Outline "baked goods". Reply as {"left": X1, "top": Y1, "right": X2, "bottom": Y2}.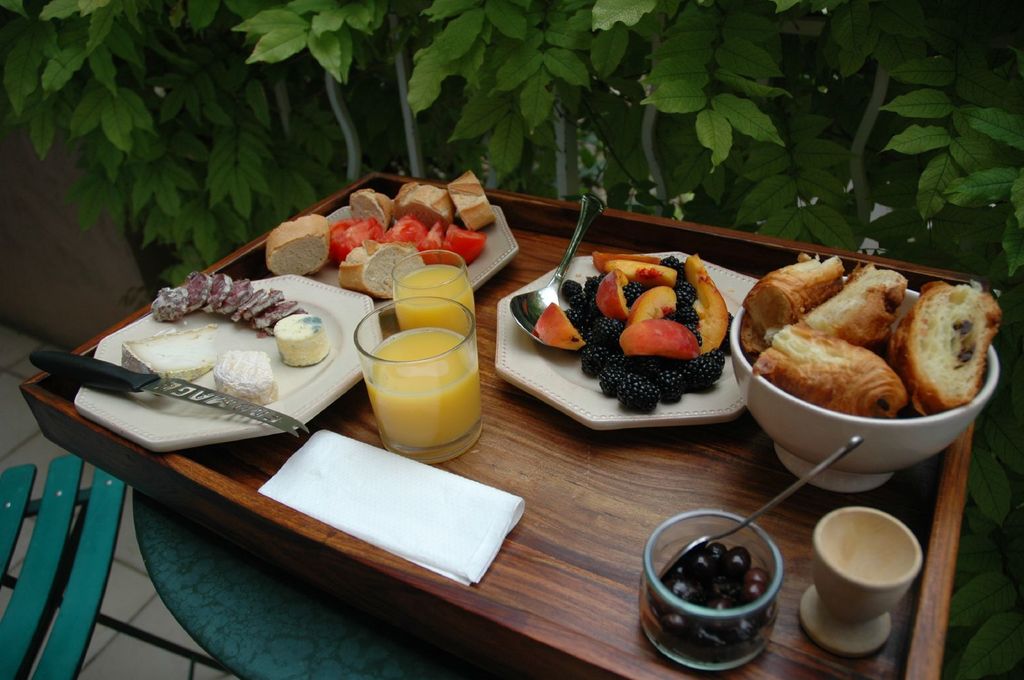
{"left": 337, "top": 242, "right": 422, "bottom": 302}.
